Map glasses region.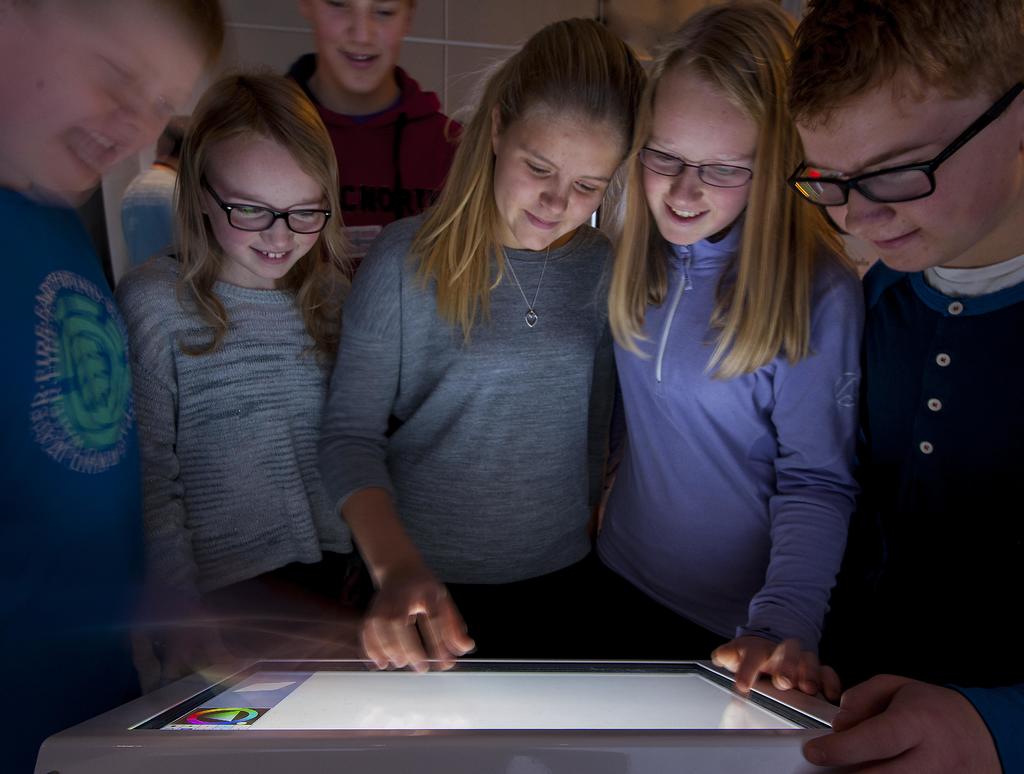
Mapped to box=[184, 179, 332, 235].
